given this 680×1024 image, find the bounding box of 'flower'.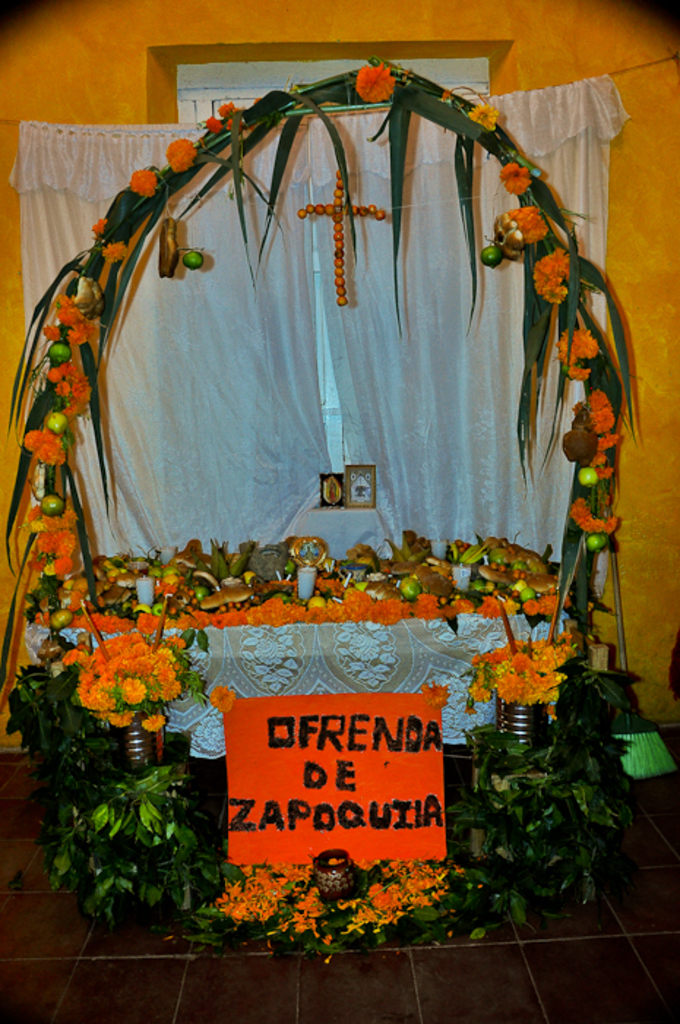
region(468, 102, 500, 130).
